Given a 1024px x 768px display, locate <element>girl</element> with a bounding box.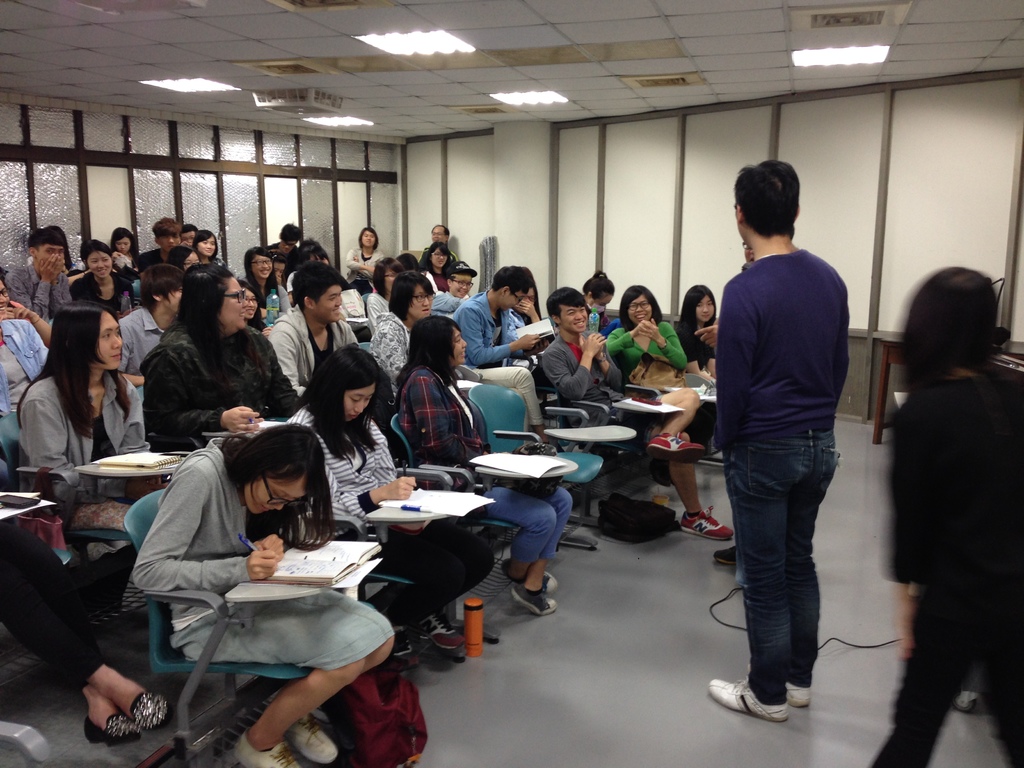
Located: [868,258,1023,767].
